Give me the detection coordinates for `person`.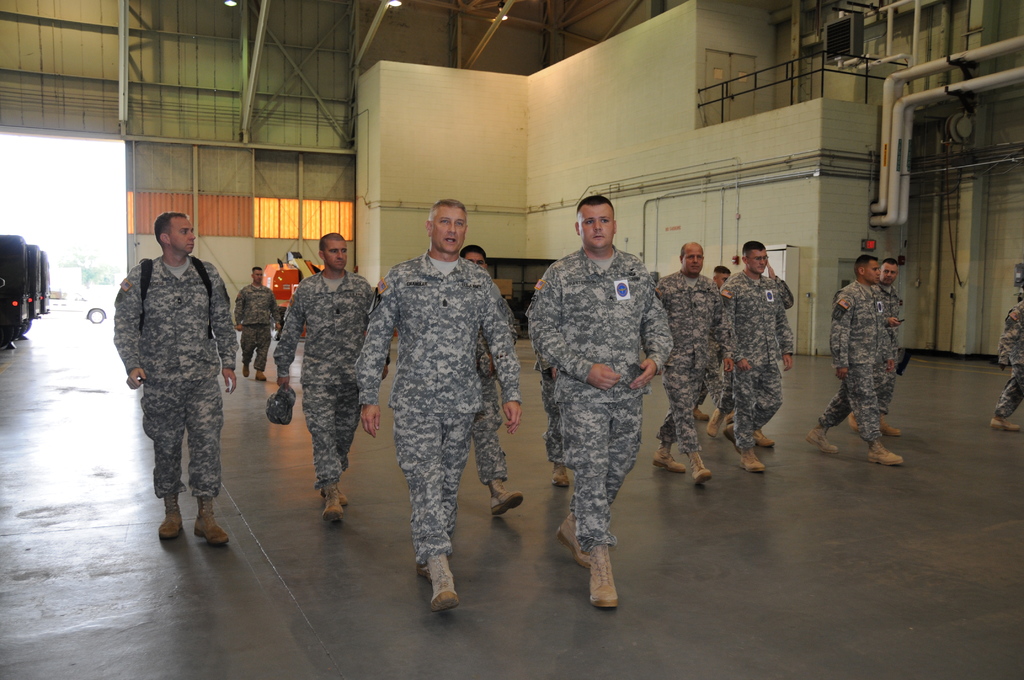
[left=356, top=201, right=525, bottom=610].
